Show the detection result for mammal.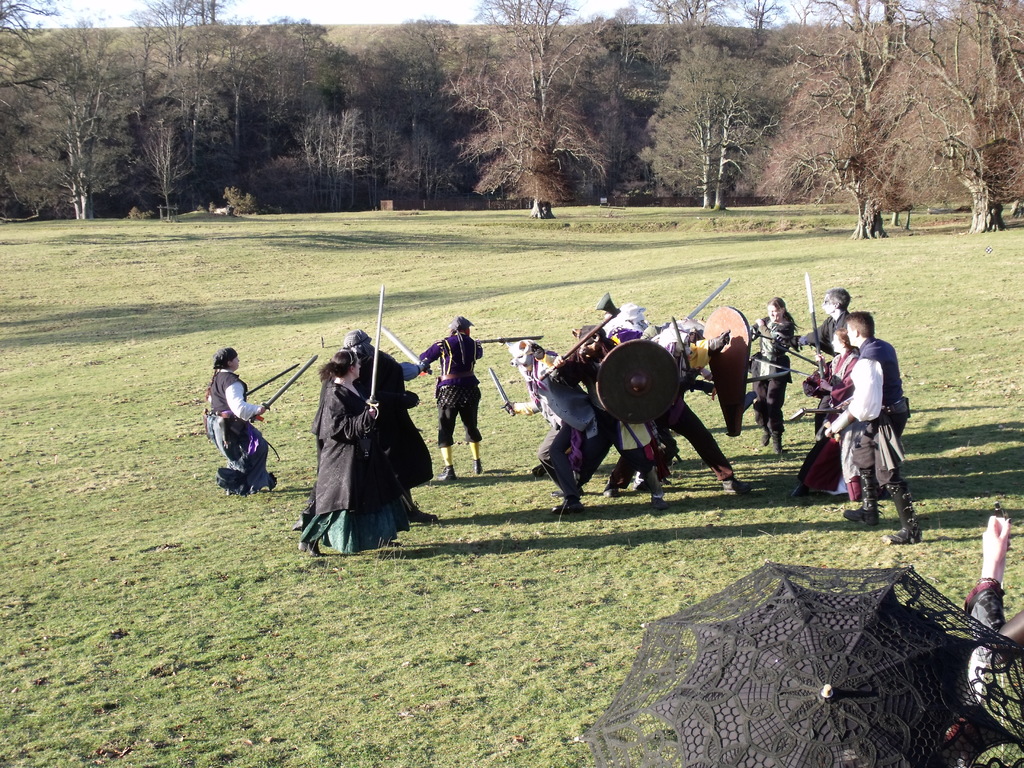
<box>341,329,440,526</box>.
